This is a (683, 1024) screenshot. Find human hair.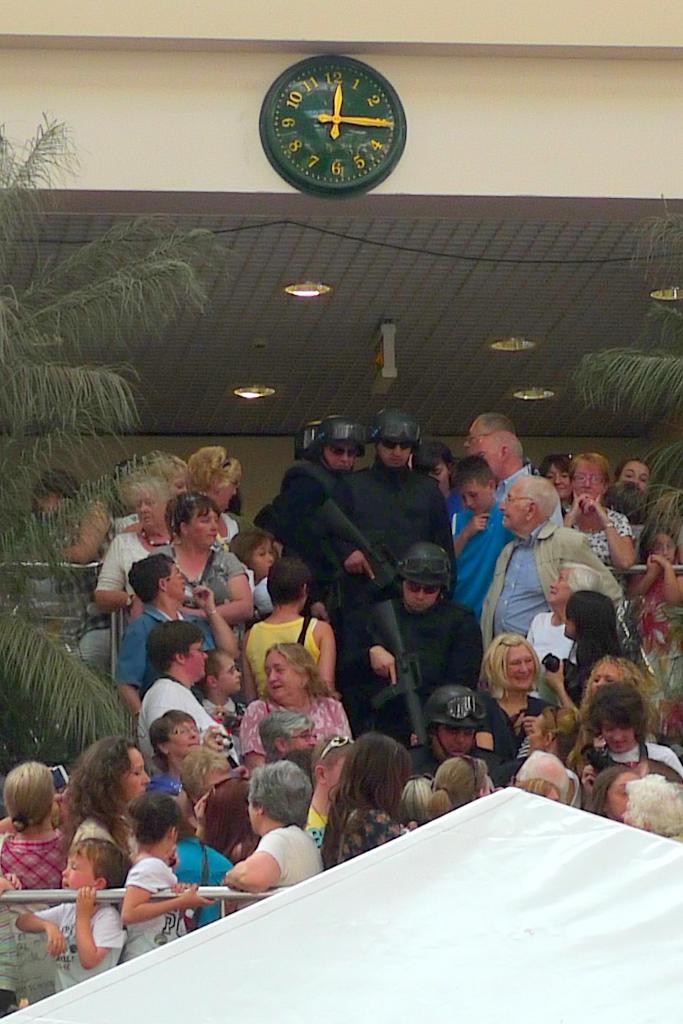
Bounding box: [321,742,429,854].
